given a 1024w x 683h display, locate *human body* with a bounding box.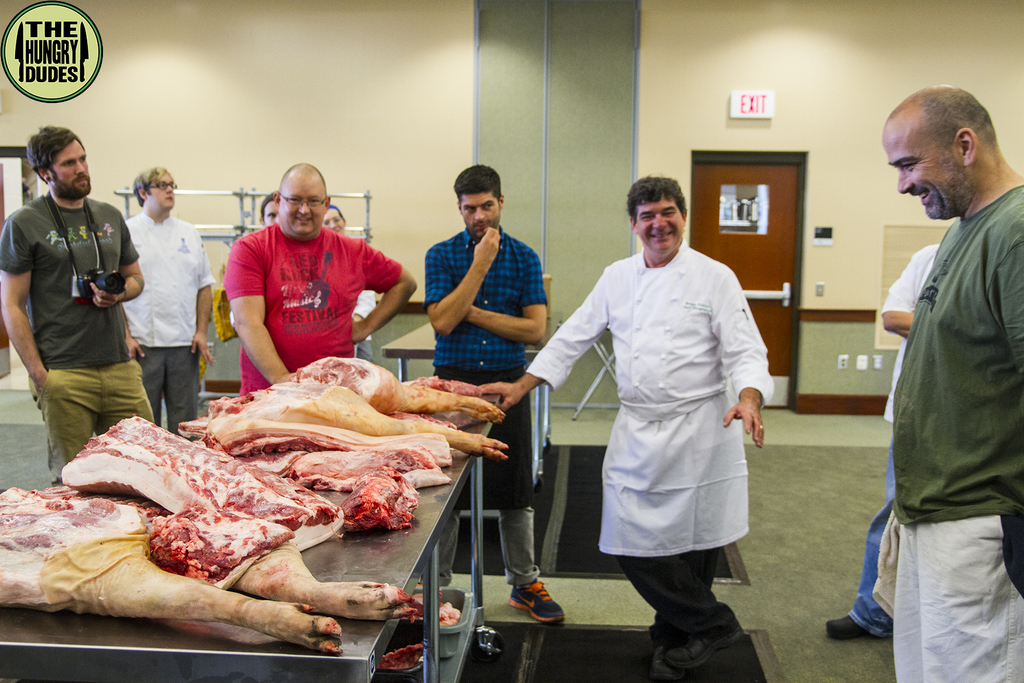
Located: select_region(216, 165, 424, 408).
